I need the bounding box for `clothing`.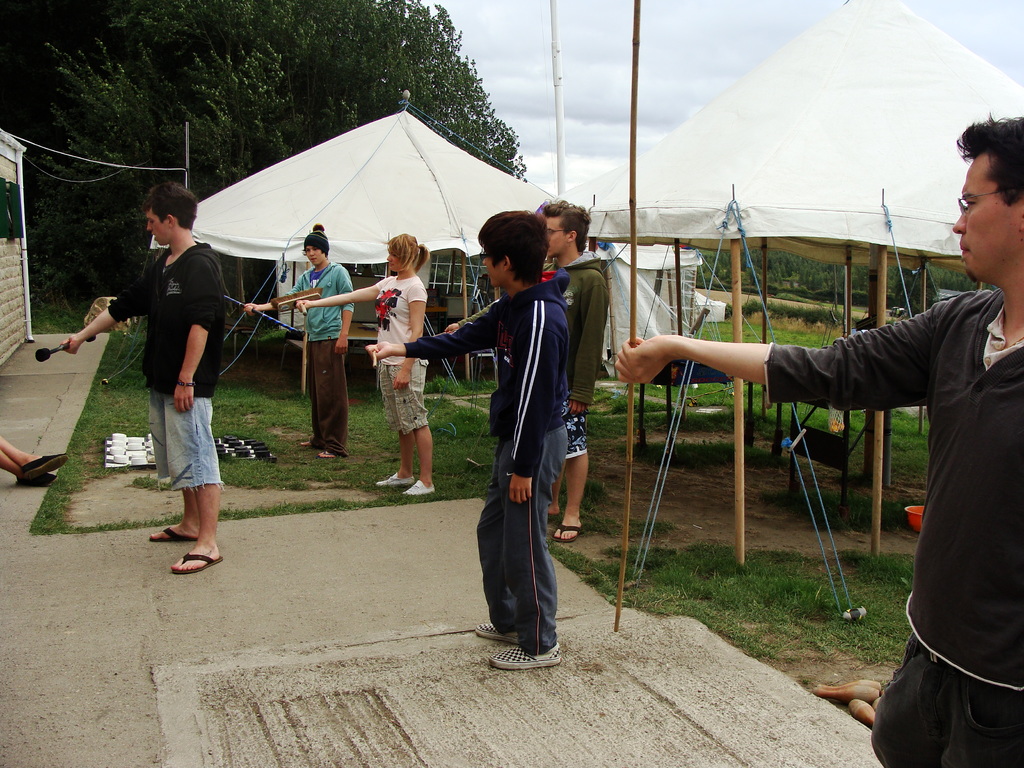
Here it is: l=283, t=266, r=351, b=444.
